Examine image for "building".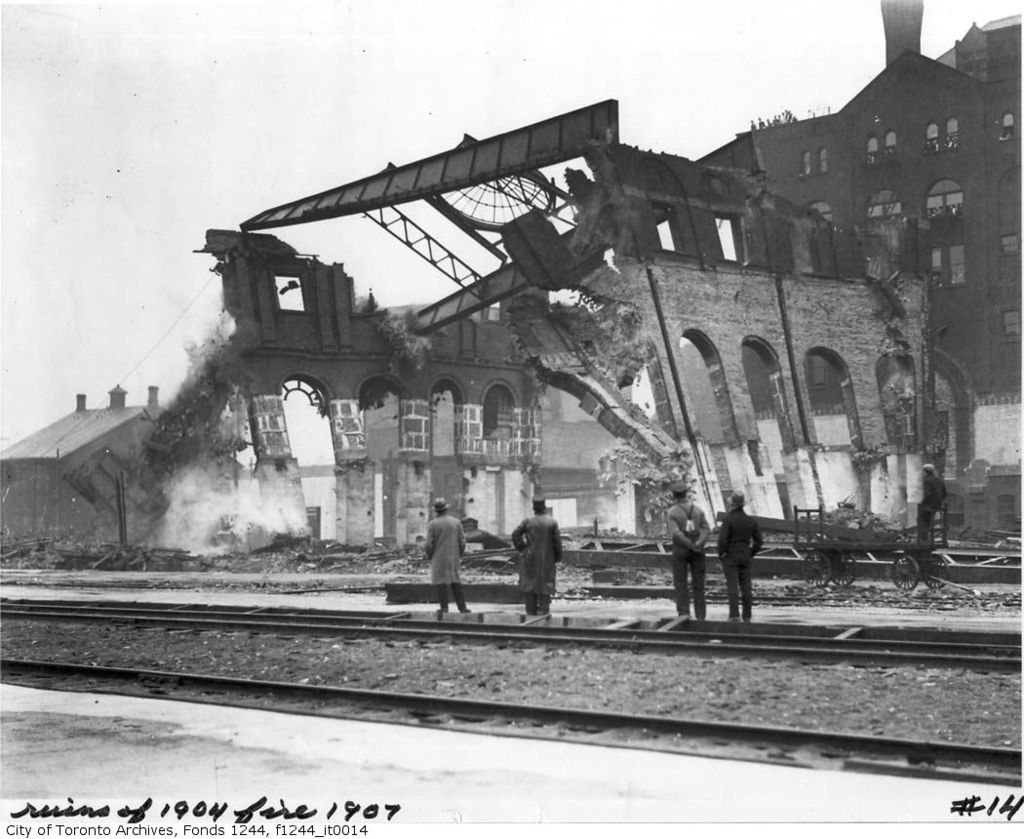
Examination result: pyautogui.locateOnScreen(192, 97, 929, 535).
